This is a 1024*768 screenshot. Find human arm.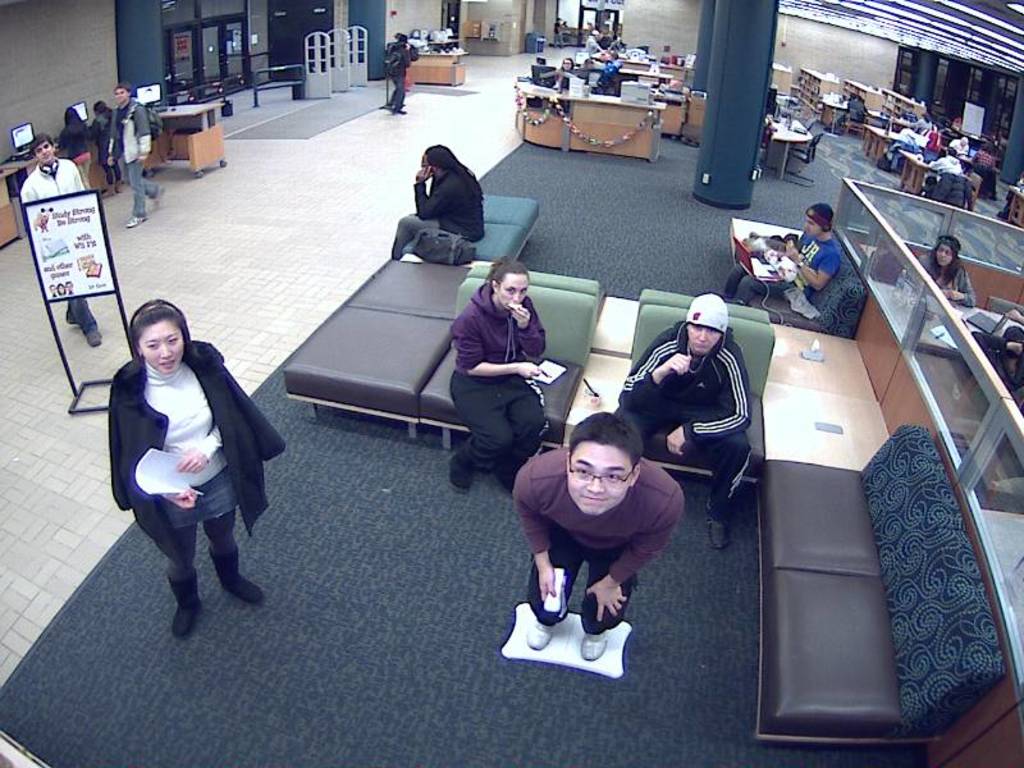
Bounding box: left=412, top=165, right=454, bottom=221.
